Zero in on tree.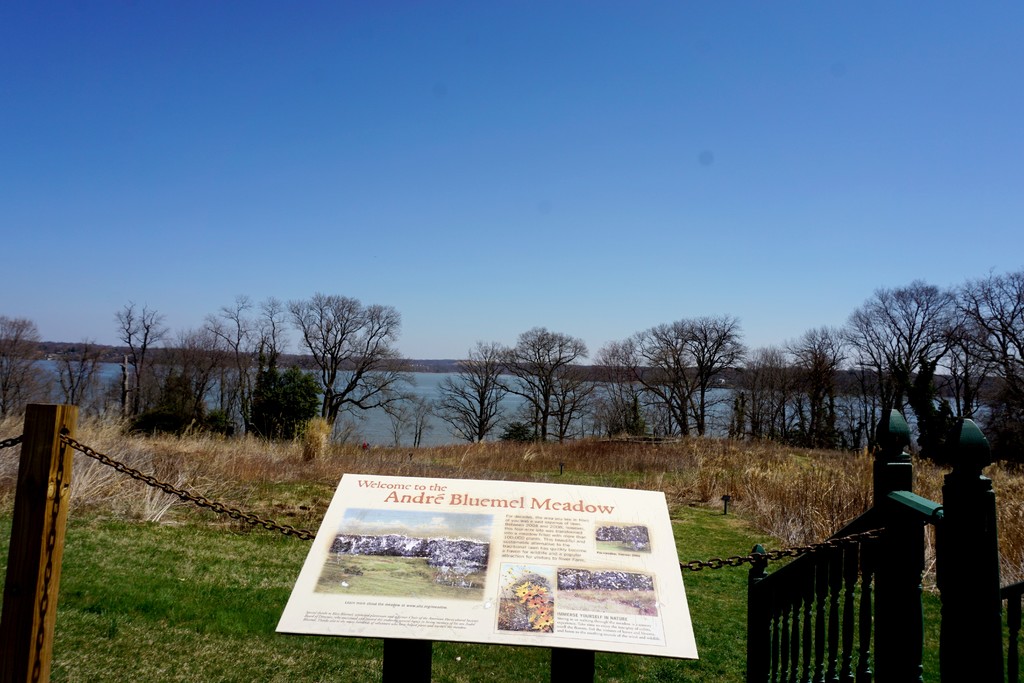
Zeroed in: 787/317/858/451.
